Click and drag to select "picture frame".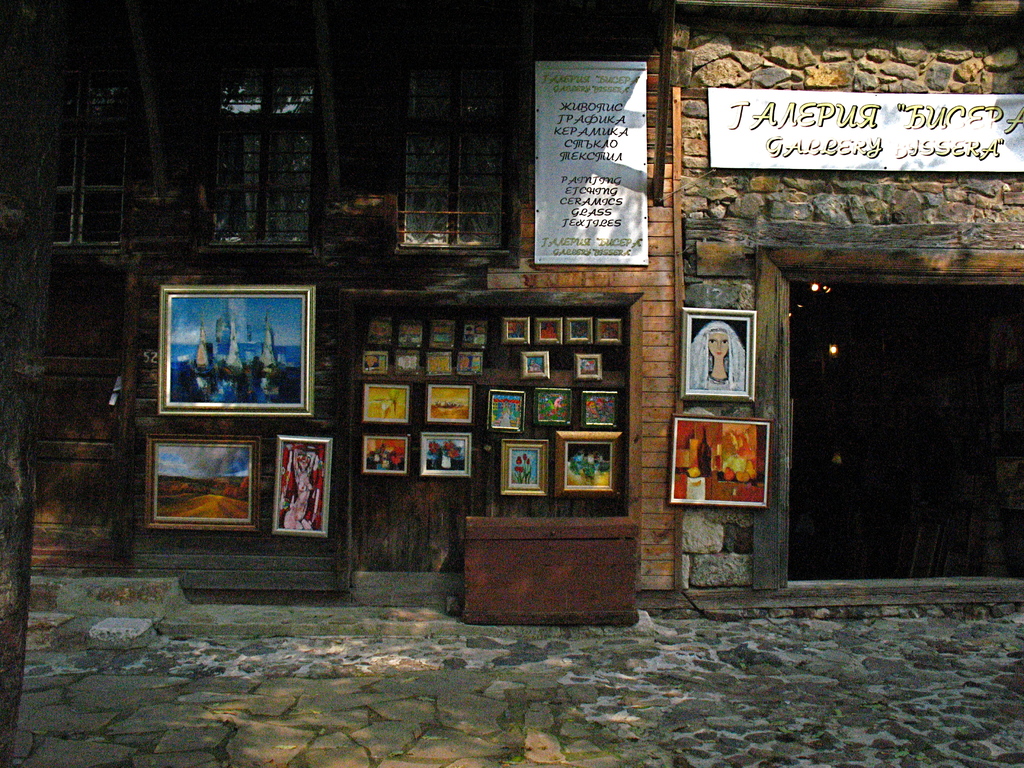
Selection: <region>555, 431, 623, 500</region>.
